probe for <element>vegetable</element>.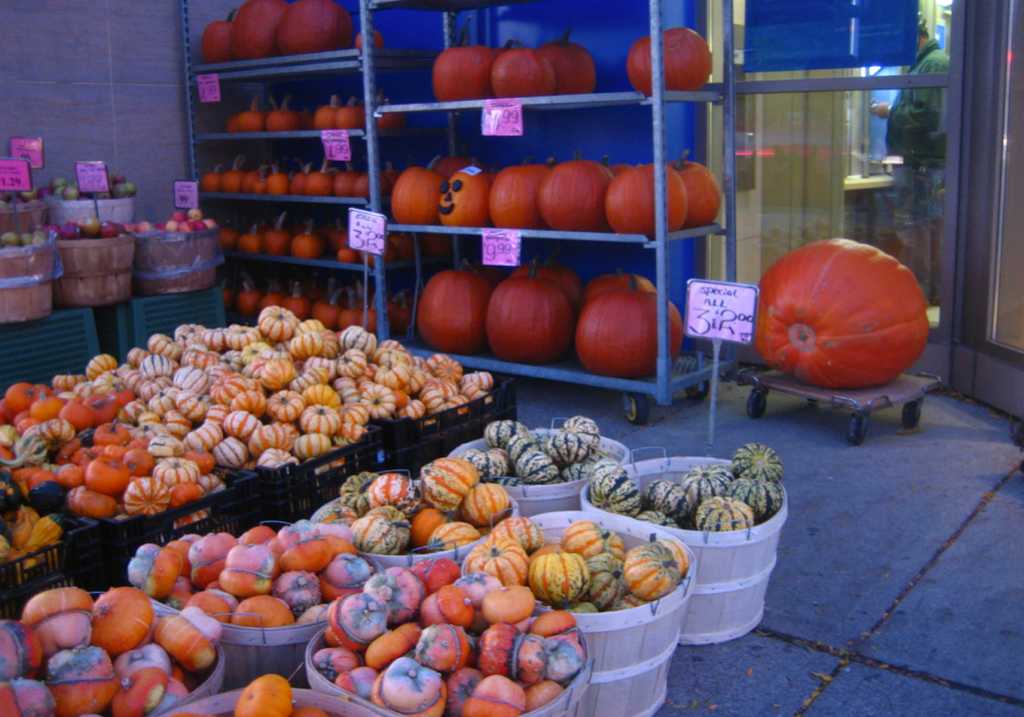
Probe result: select_region(166, 413, 193, 439).
